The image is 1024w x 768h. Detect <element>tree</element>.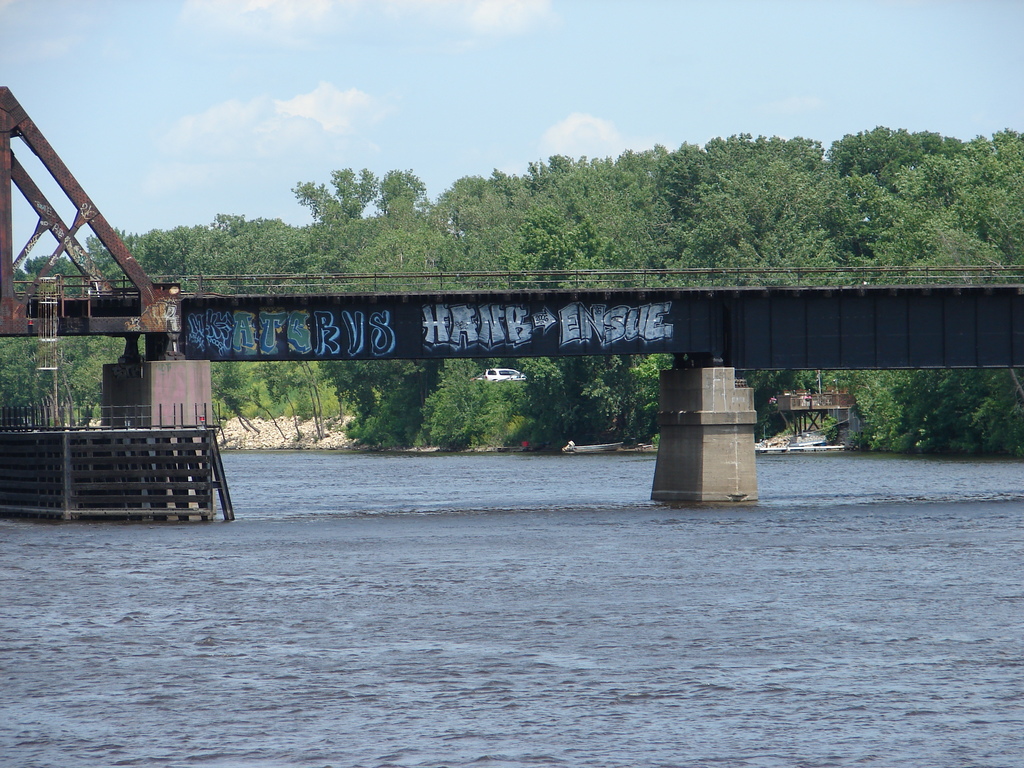
Detection: x1=752 y1=166 x2=834 y2=264.
